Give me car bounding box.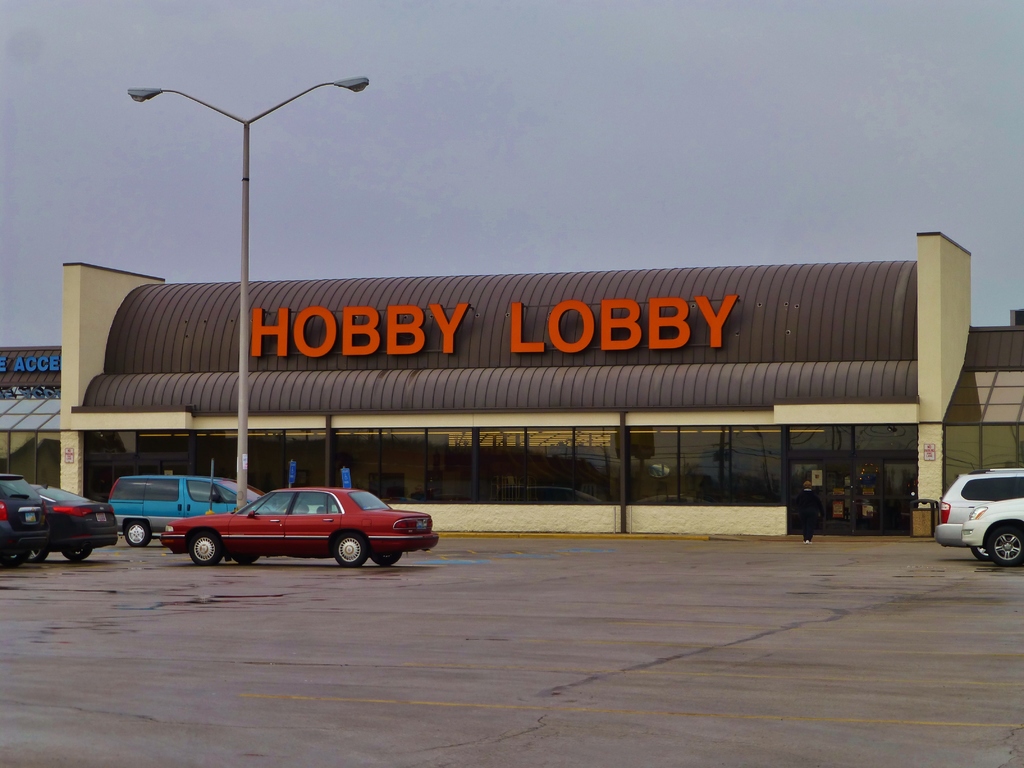
x1=938 y1=470 x2=1014 y2=558.
